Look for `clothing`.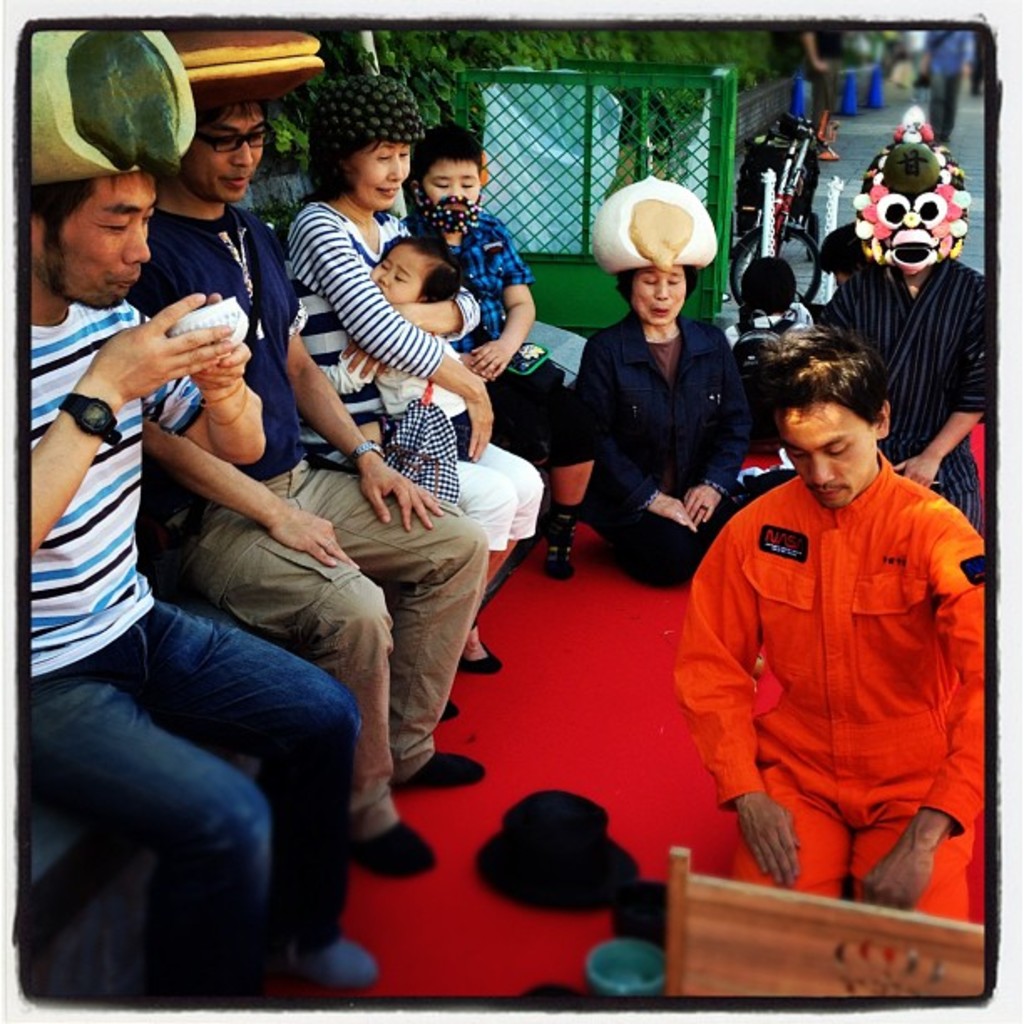
Found: [922,25,969,137].
